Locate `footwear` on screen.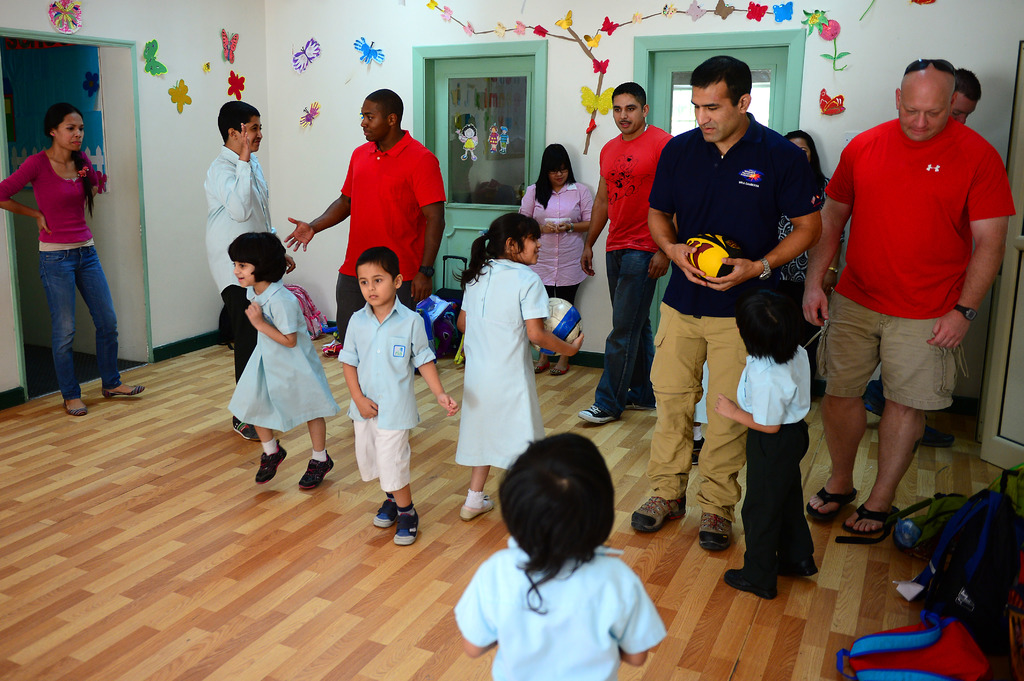
On screen at (374,495,392,524).
